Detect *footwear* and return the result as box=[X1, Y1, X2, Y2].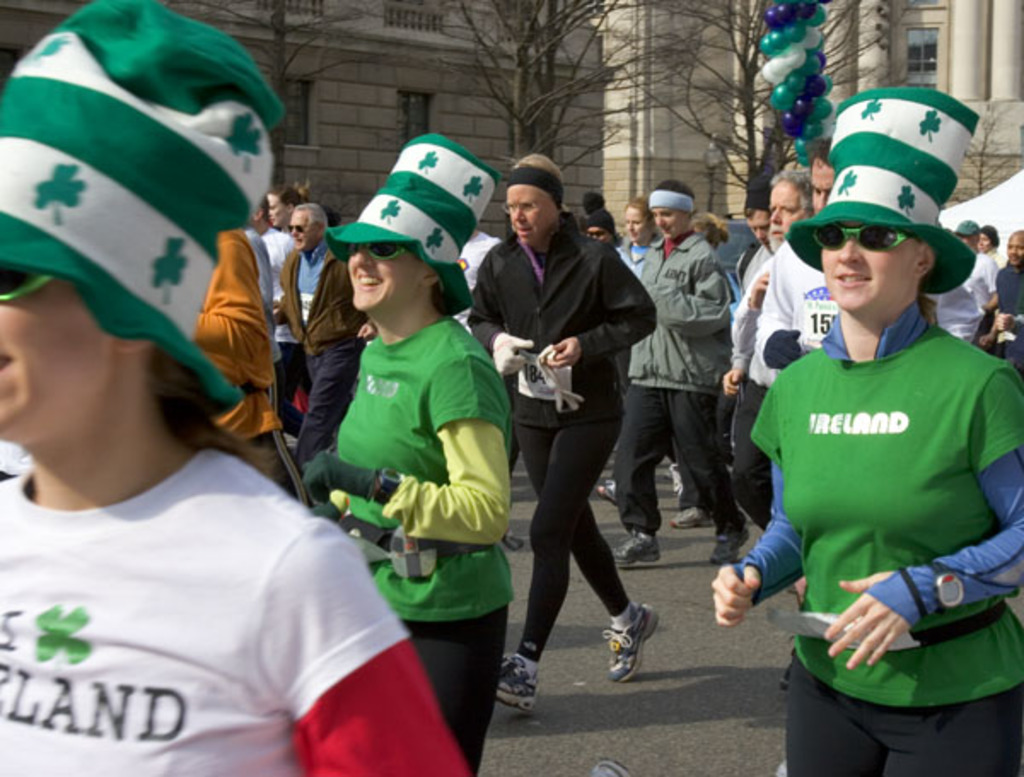
box=[591, 478, 620, 507].
